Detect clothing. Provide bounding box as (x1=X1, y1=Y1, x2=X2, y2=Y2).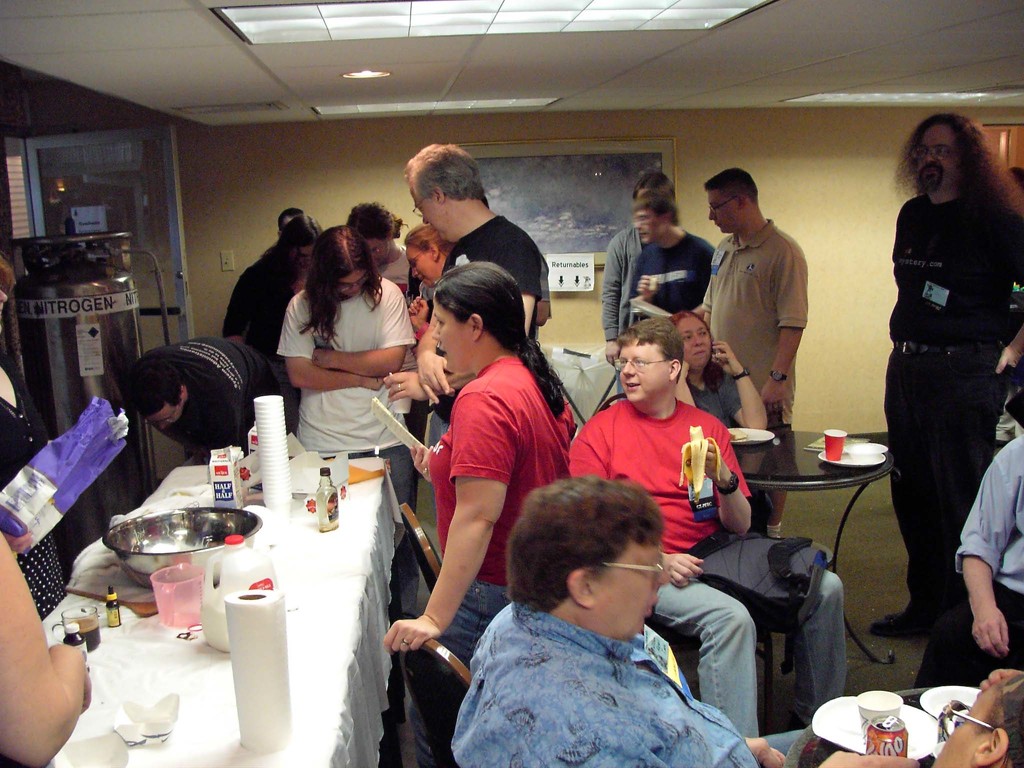
(x1=914, y1=441, x2=1023, y2=692).
